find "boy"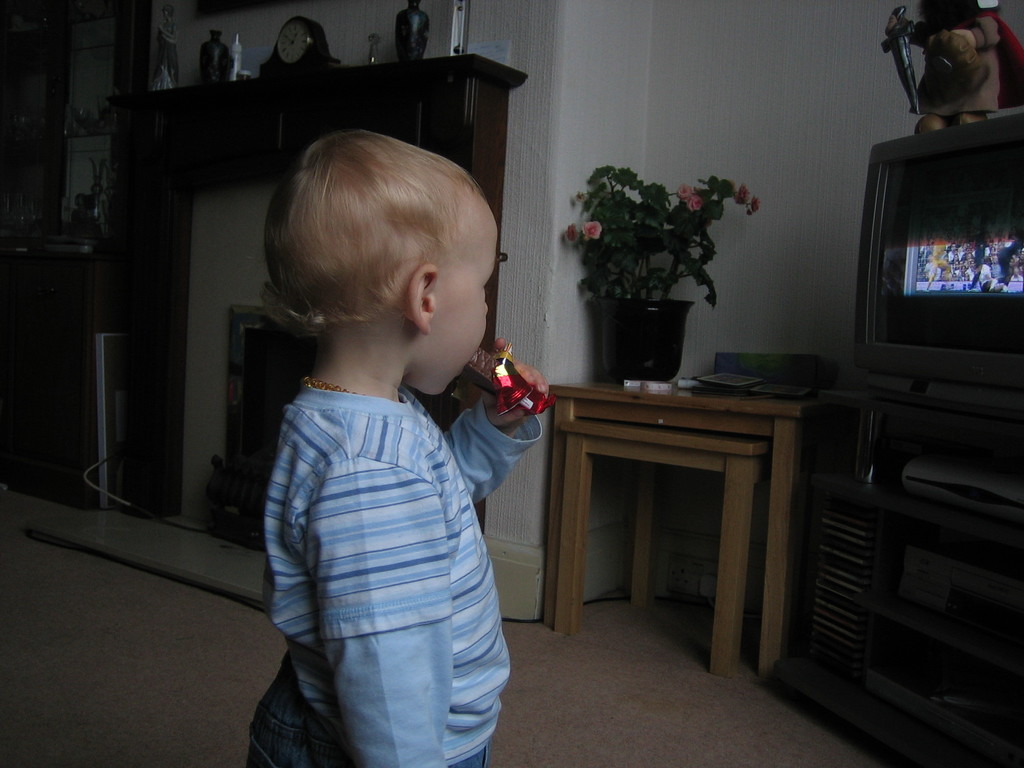
237/108/526/767
